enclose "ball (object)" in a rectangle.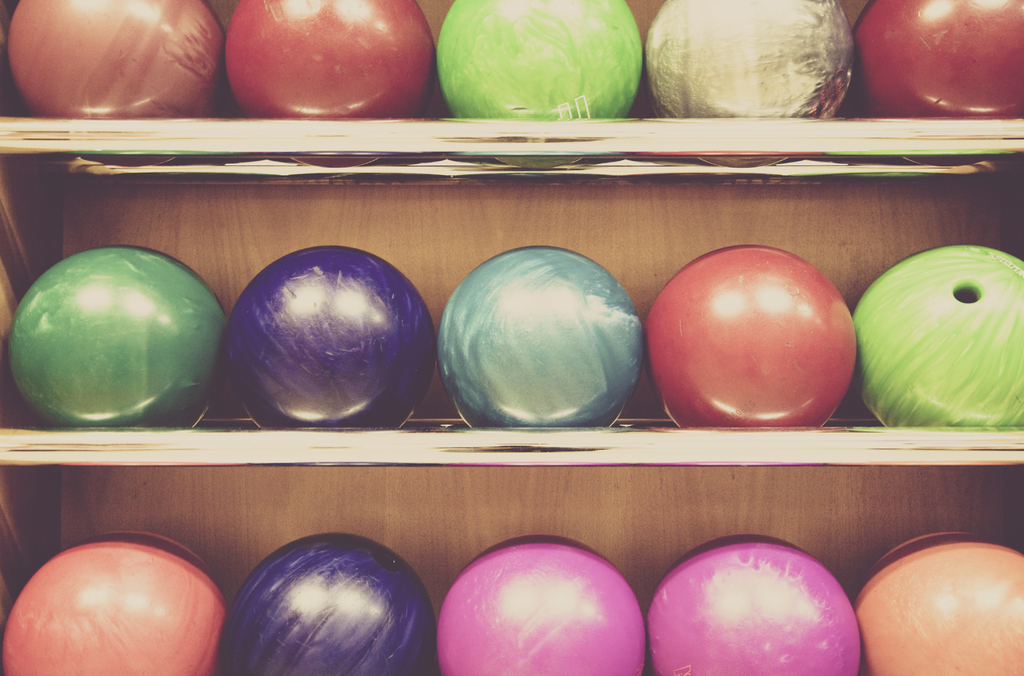
detection(215, 537, 435, 675).
